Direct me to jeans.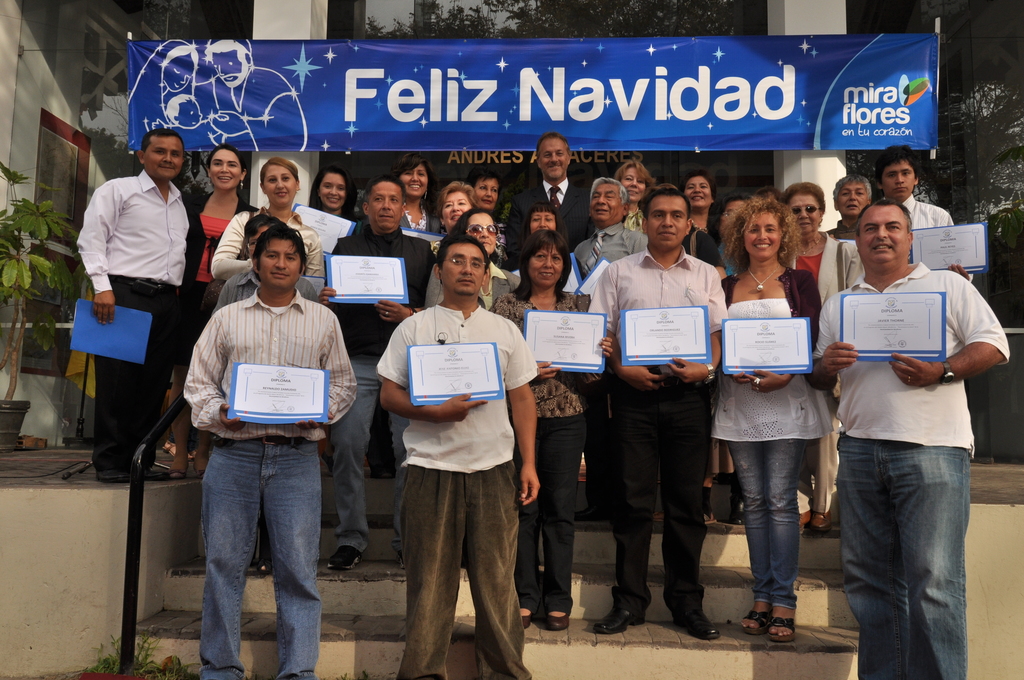
Direction: crop(186, 430, 332, 678).
